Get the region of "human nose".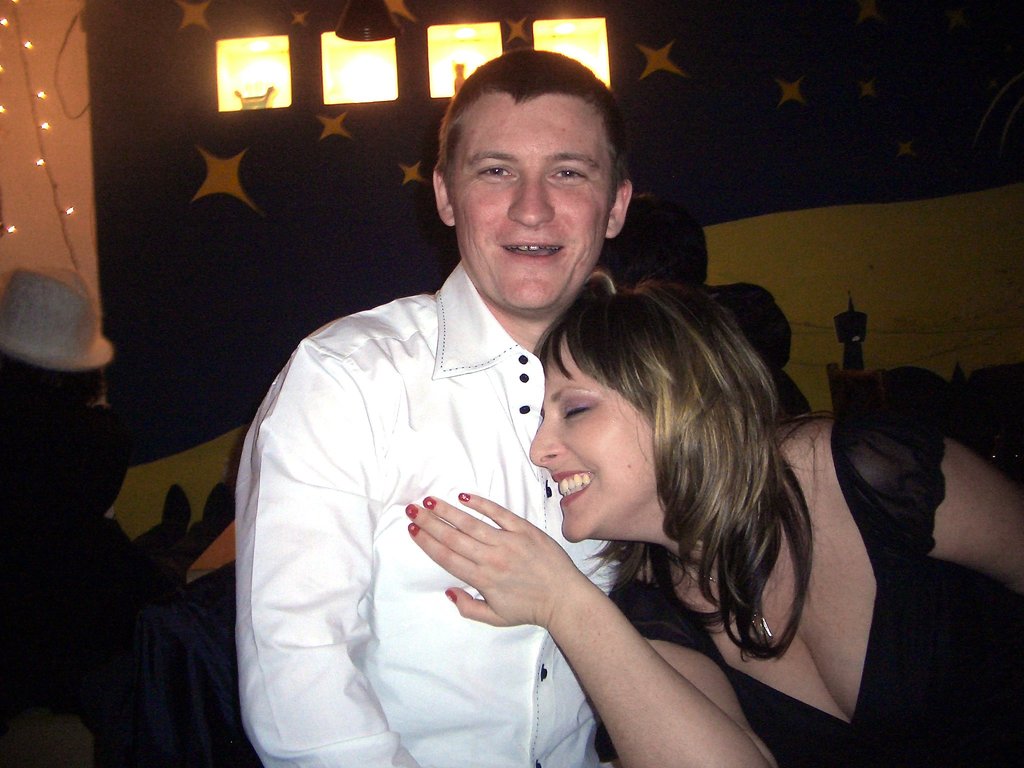
506:168:554:224.
